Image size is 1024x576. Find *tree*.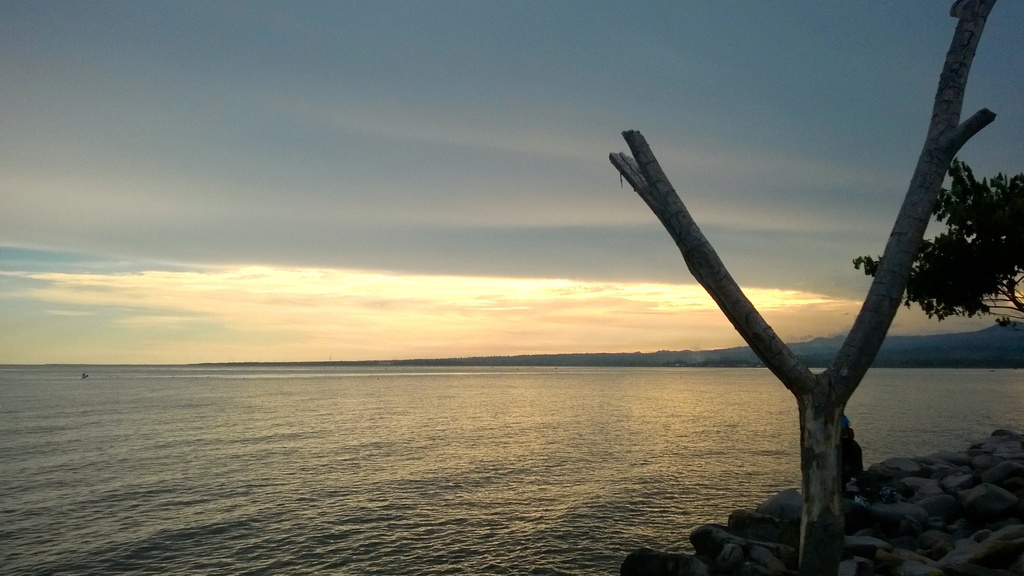
[left=609, top=0, right=996, bottom=575].
